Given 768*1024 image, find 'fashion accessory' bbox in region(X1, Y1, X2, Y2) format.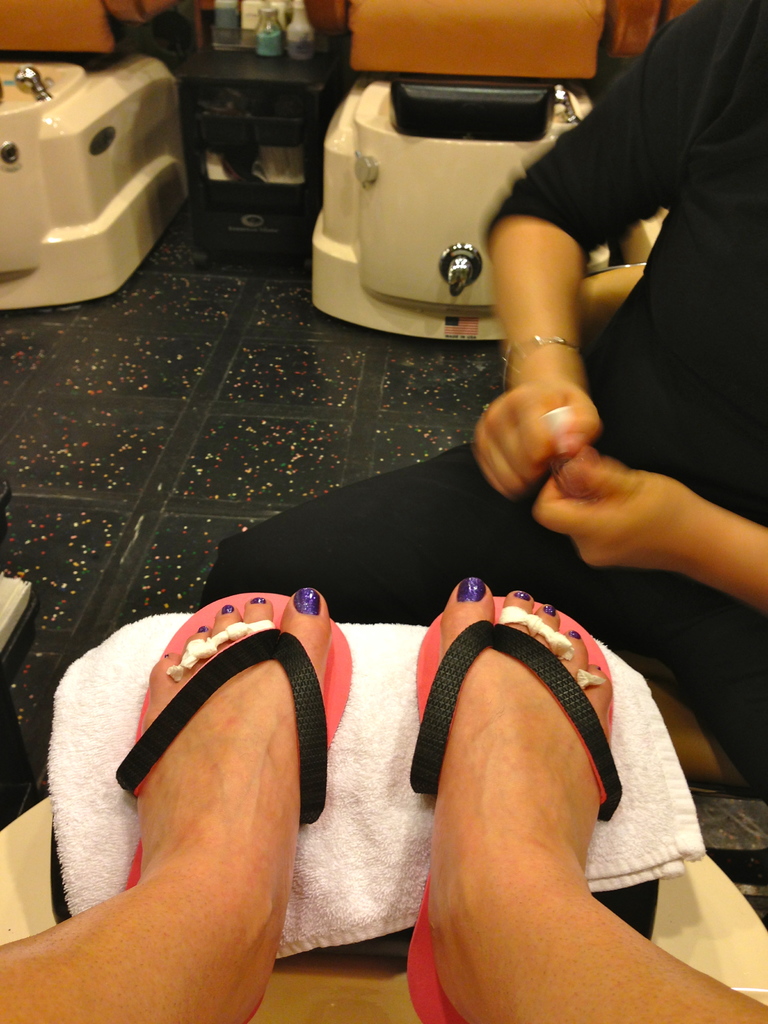
region(198, 625, 207, 630).
